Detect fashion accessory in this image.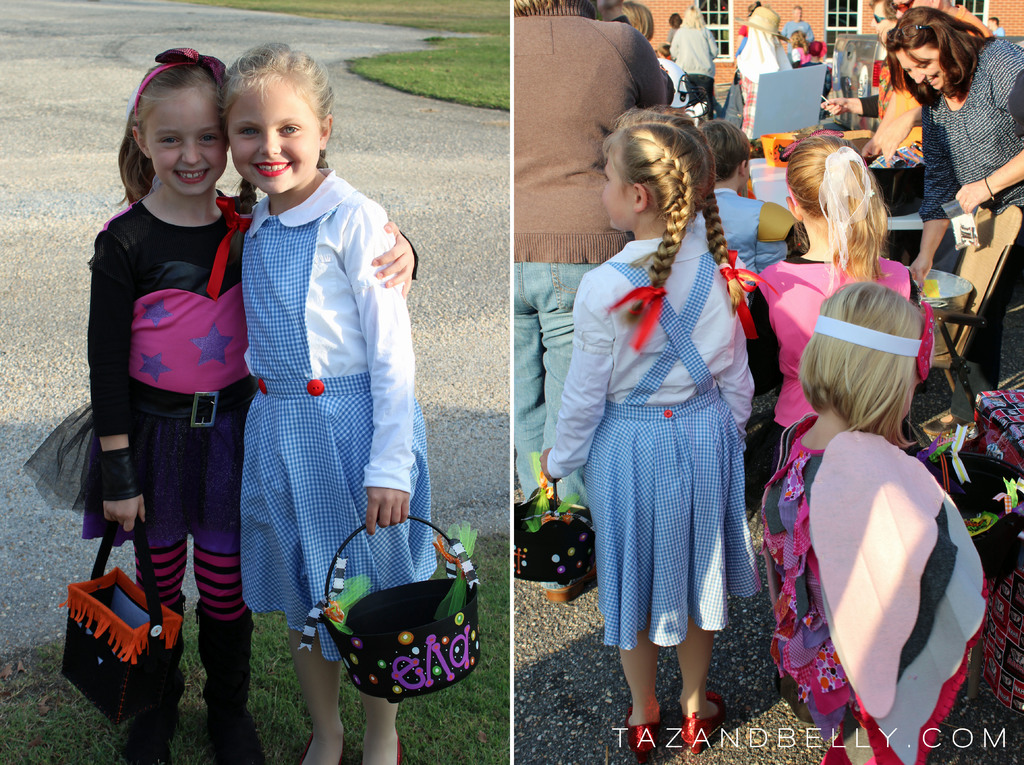
Detection: x1=718 y1=248 x2=780 y2=338.
